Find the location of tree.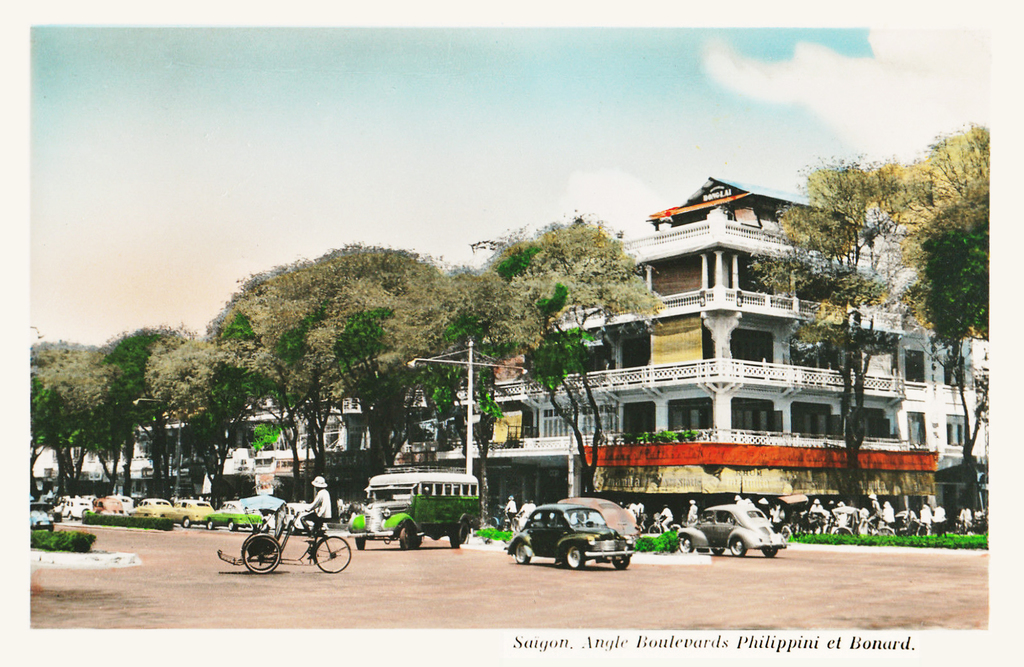
Location: (left=199, top=239, right=421, bottom=511).
